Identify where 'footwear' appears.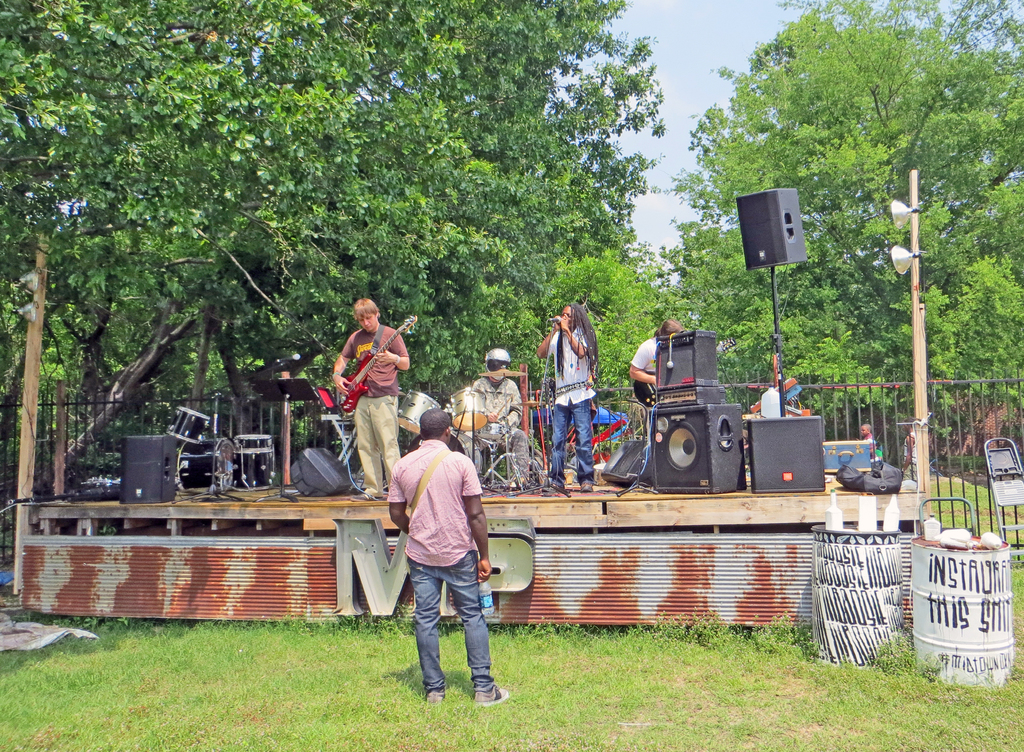
Appears at box(543, 481, 561, 493).
